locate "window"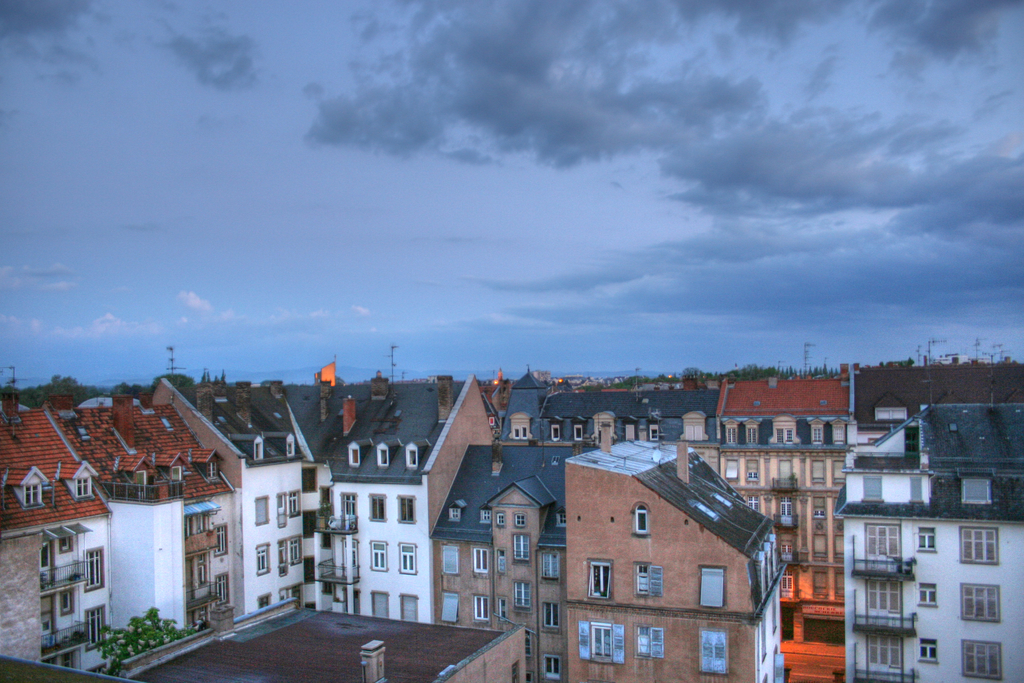
(38,538,54,577)
